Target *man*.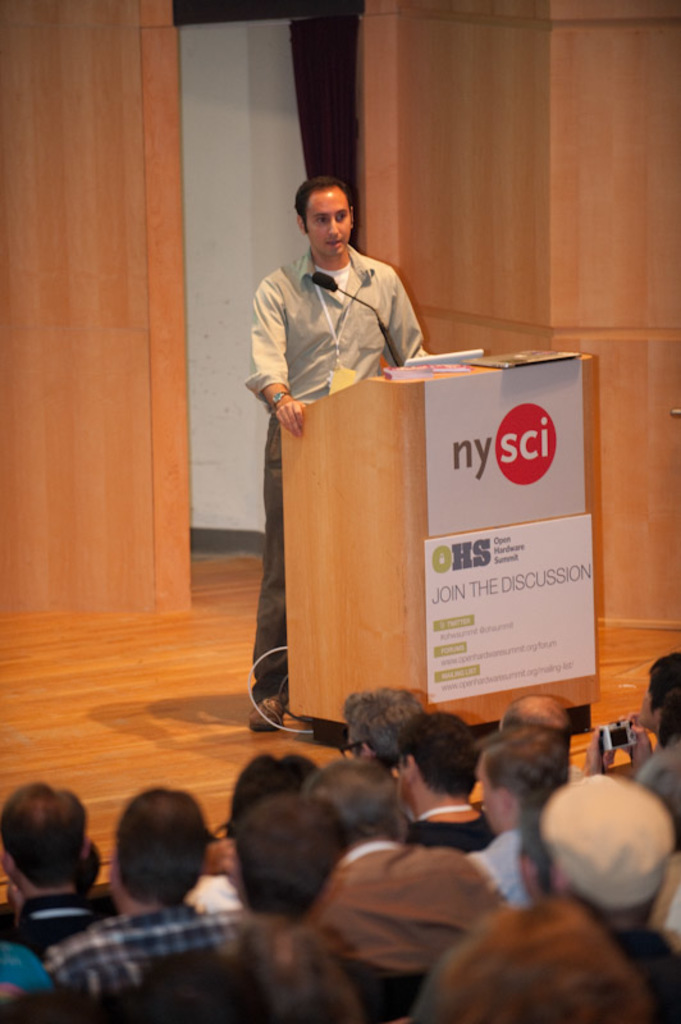
Target region: (0, 778, 102, 955).
